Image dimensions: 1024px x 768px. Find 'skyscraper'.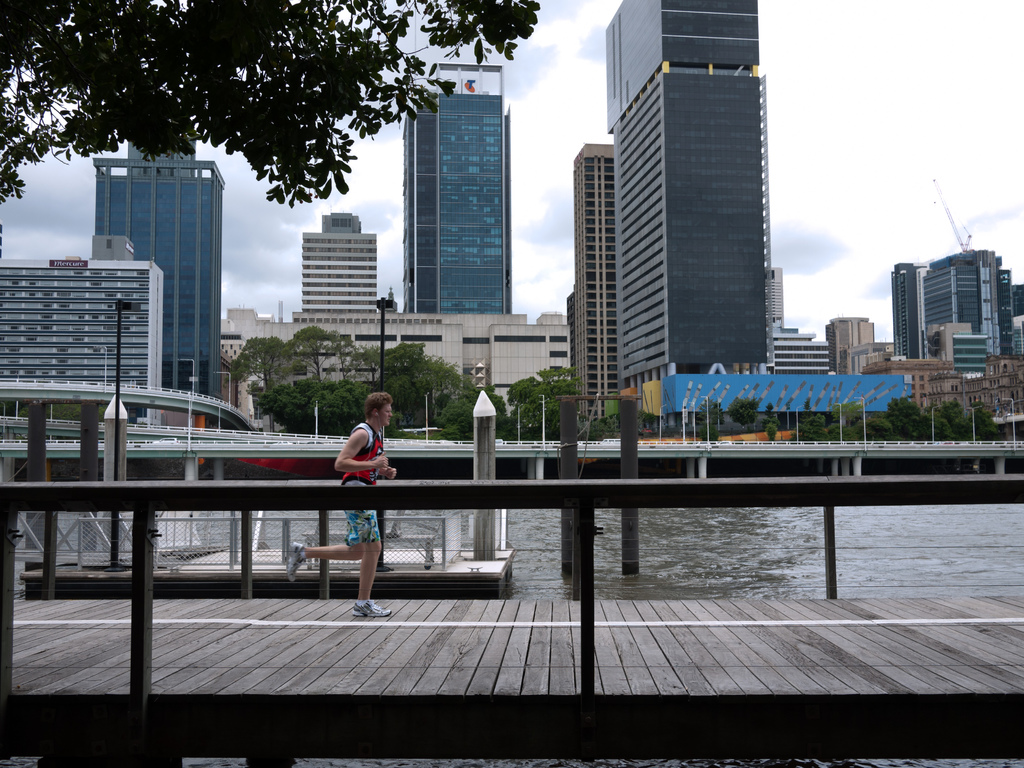
l=376, t=76, r=521, b=339.
